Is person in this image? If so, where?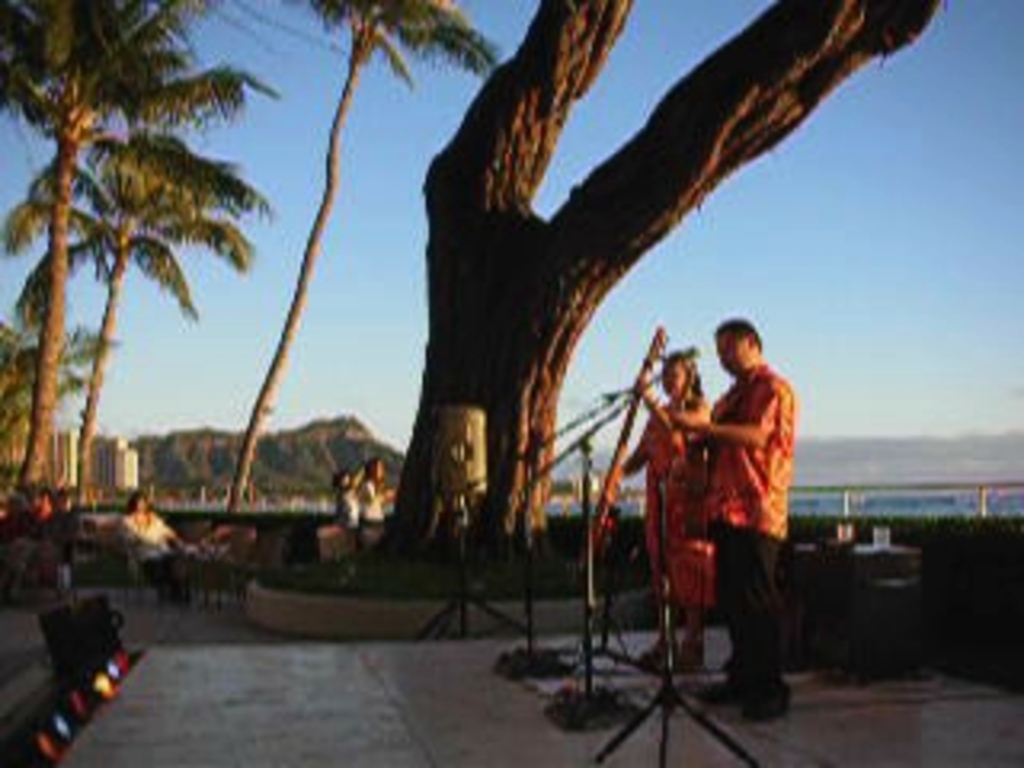
Yes, at crop(333, 464, 362, 528).
